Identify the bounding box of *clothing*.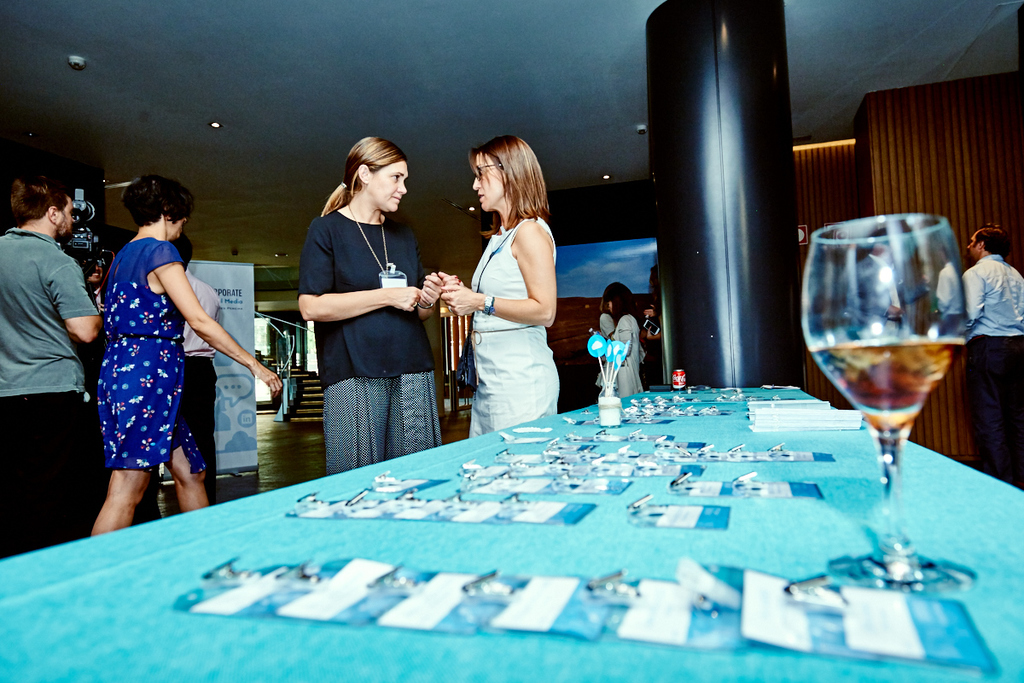
region(0, 229, 101, 555).
